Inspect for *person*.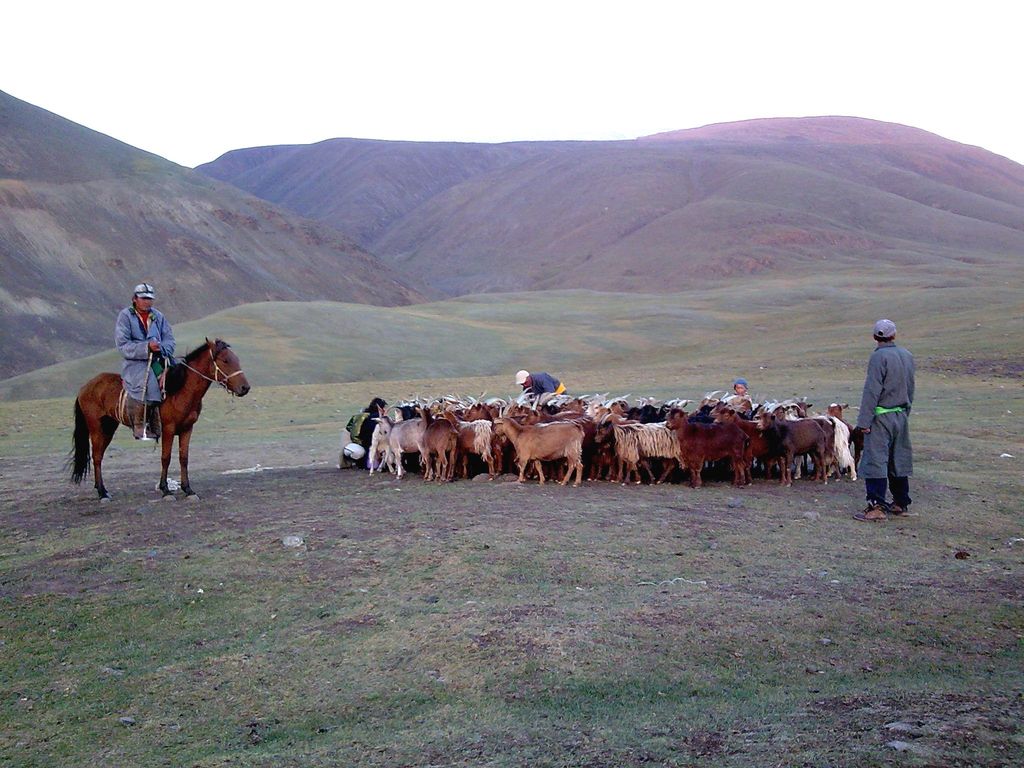
Inspection: 515:371:571:394.
